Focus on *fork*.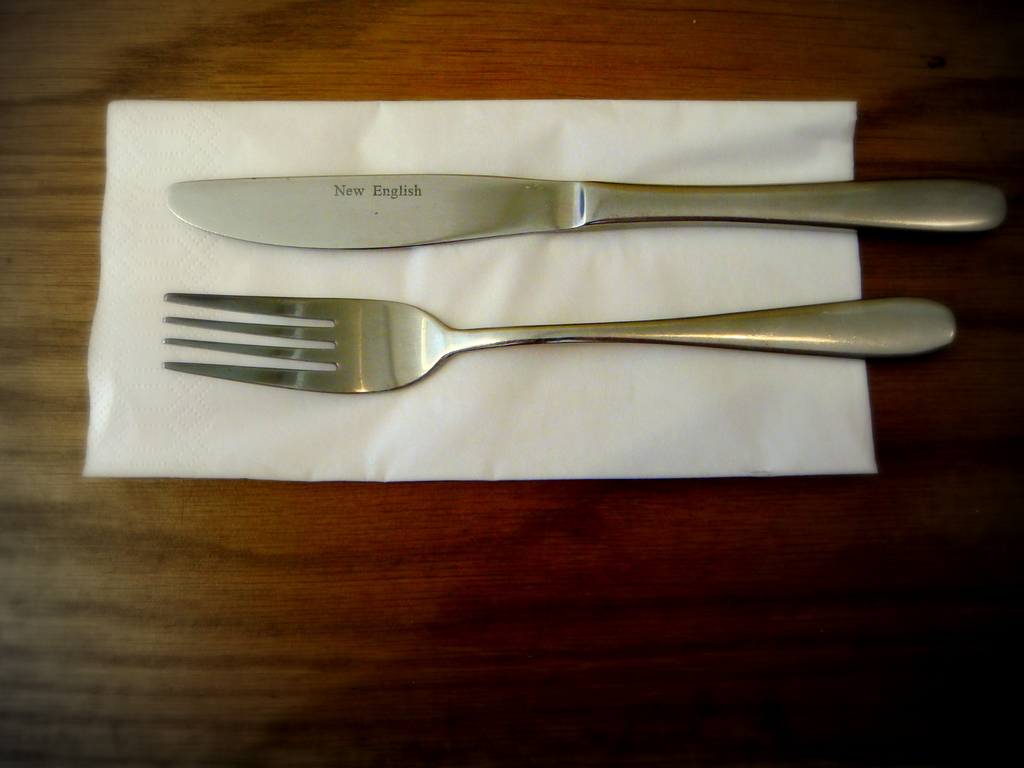
Focused at locate(161, 289, 961, 396).
